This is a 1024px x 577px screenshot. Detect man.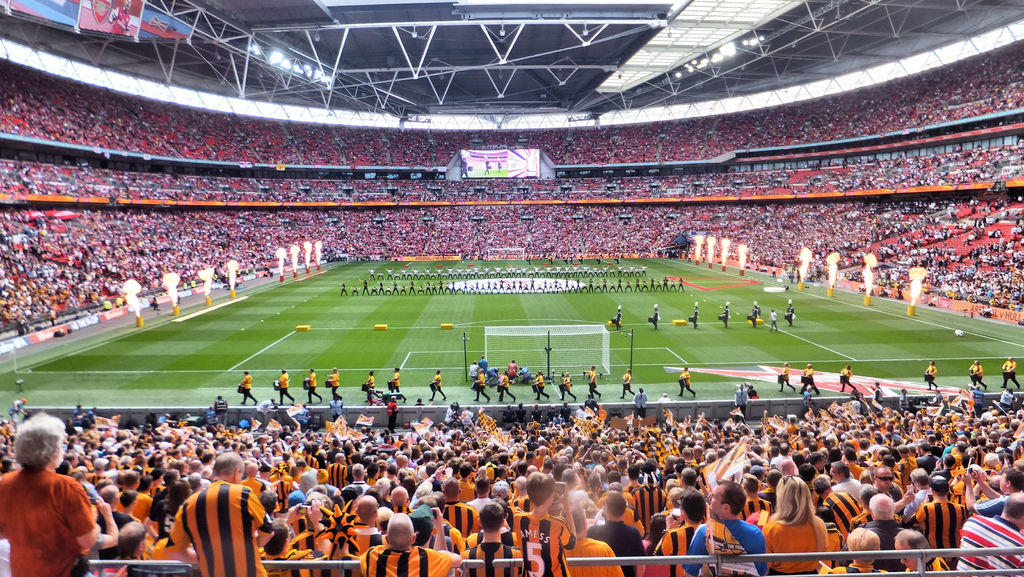
l=589, t=364, r=606, b=400.
